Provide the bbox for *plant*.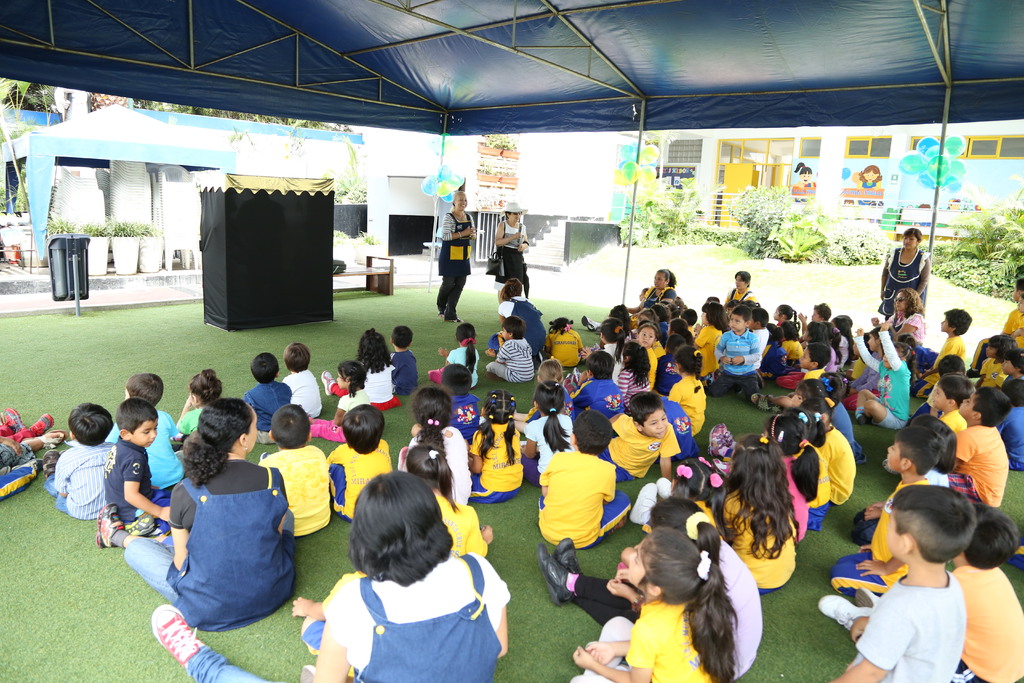
327 143 366 204.
